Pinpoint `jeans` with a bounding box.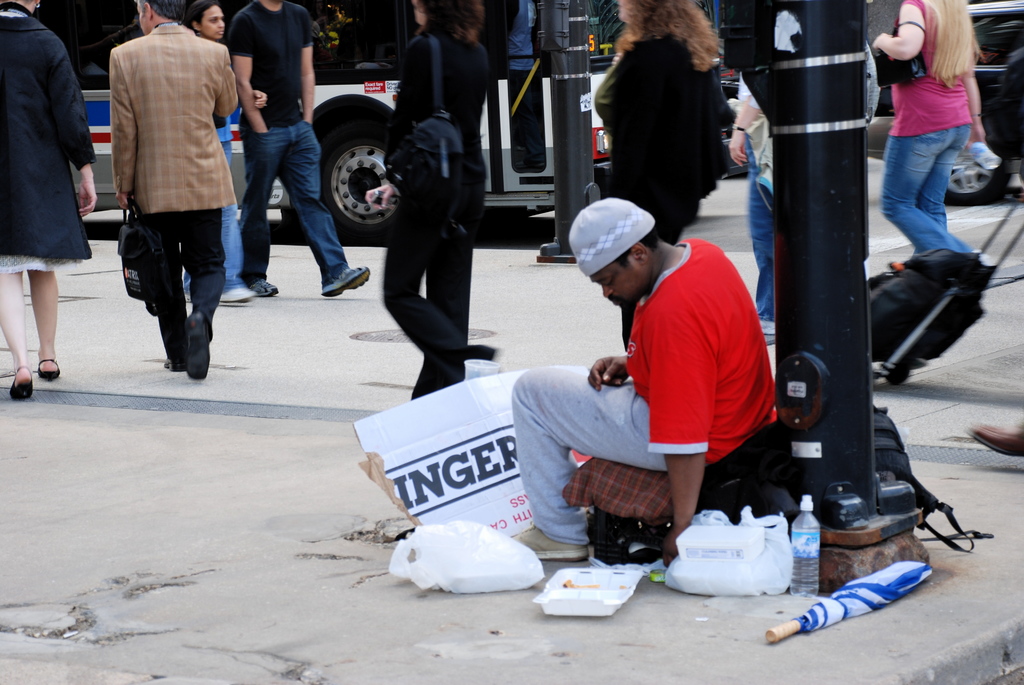
region(224, 104, 325, 290).
